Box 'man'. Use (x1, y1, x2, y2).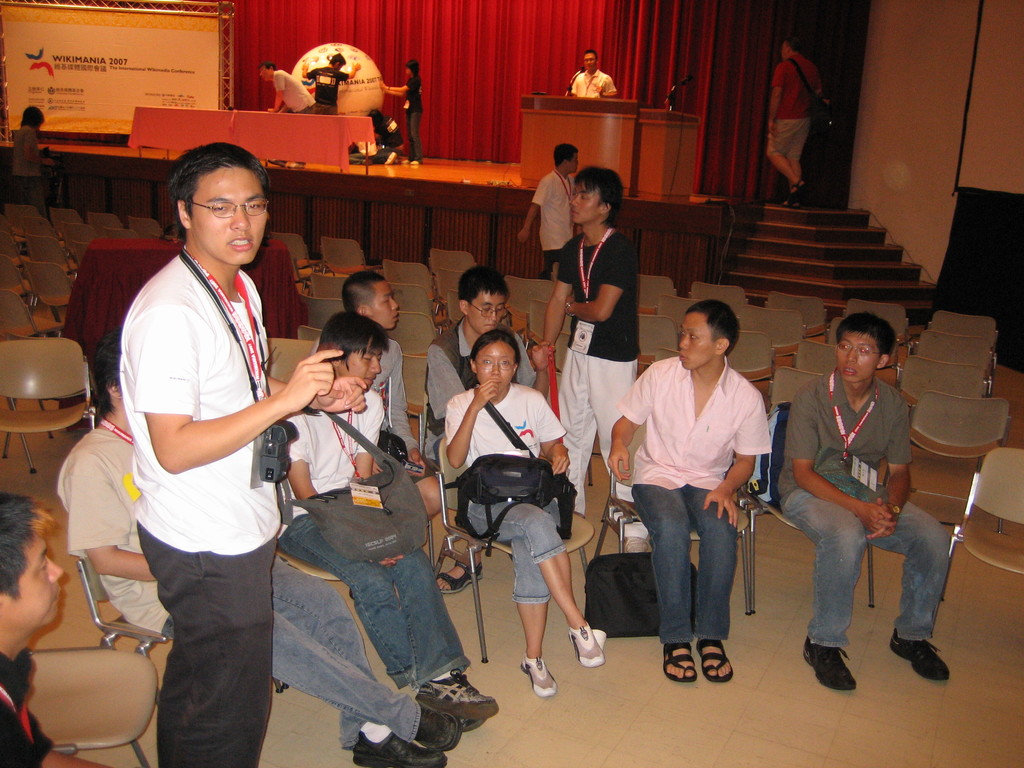
(771, 33, 838, 197).
